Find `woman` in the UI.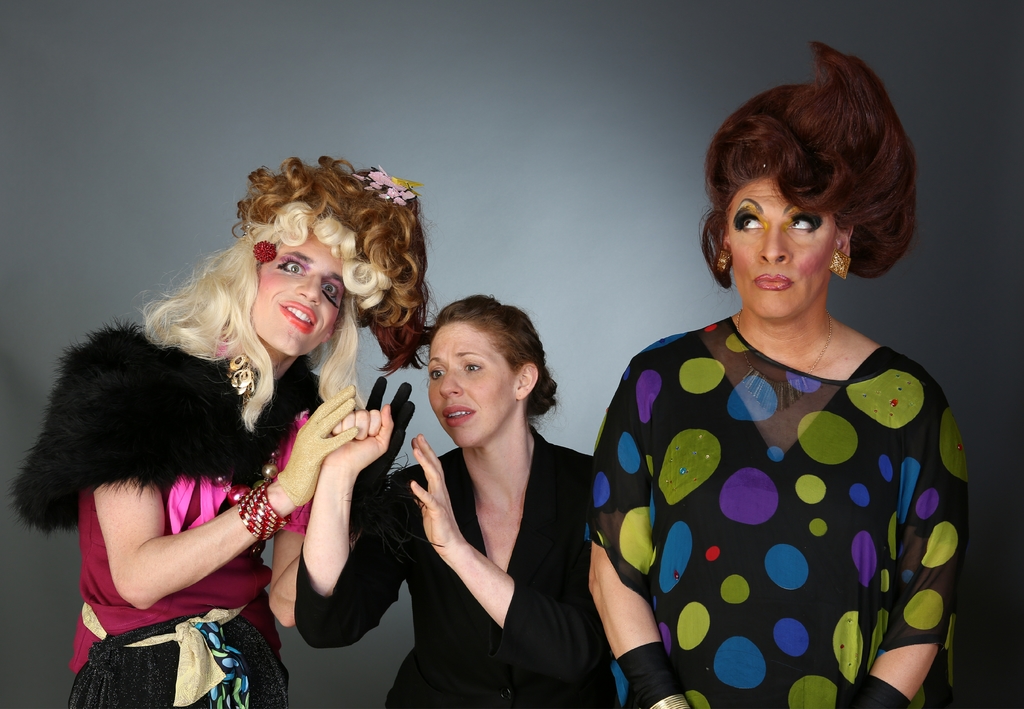
UI element at pyautogui.locateOnScreen(577, 42, 976, 708).
